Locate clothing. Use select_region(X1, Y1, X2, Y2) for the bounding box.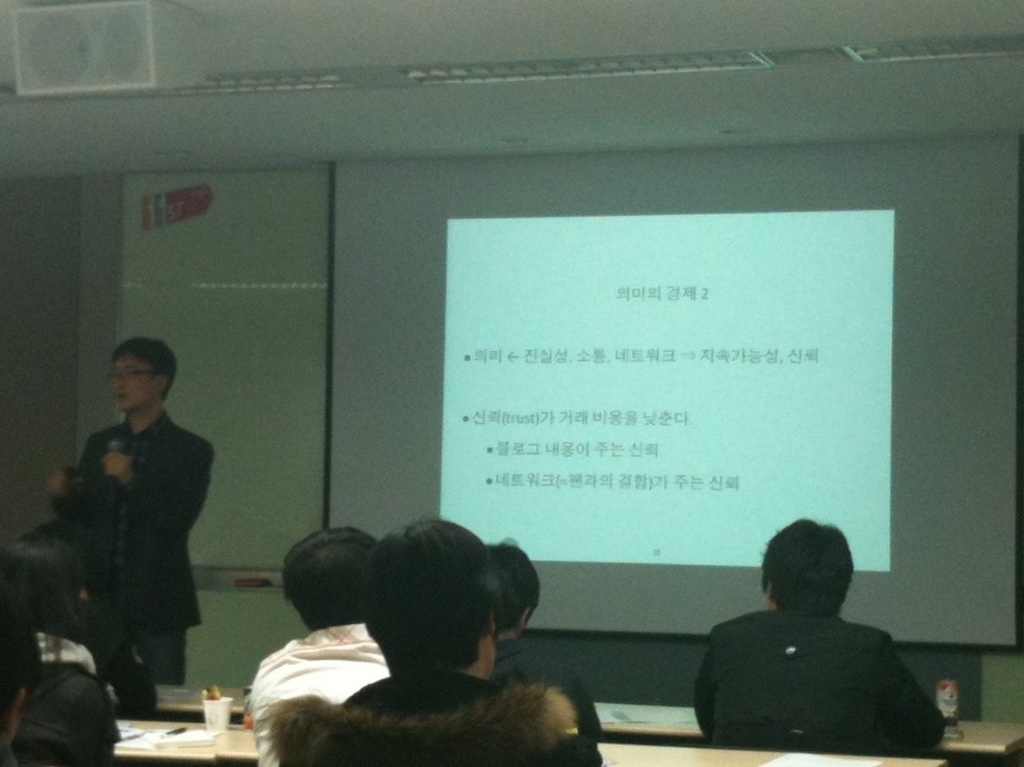
select_region(486, 637, 602, 743).
